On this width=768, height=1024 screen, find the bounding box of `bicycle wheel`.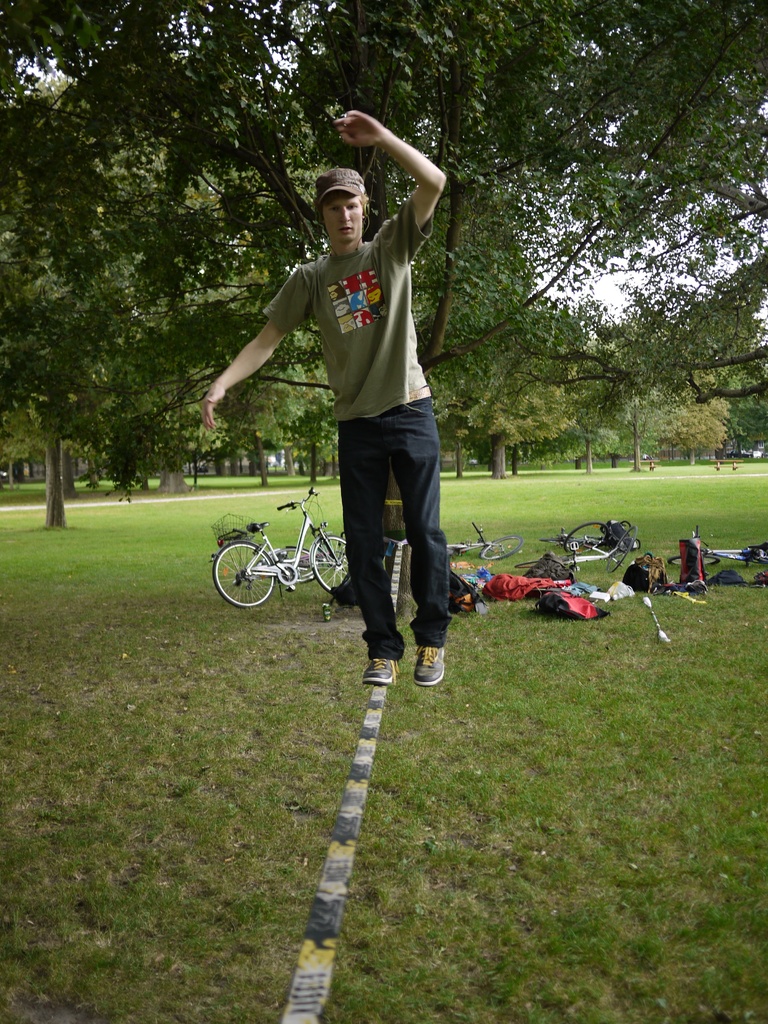
Bounding box: box=[478, 532, 524, 562].
